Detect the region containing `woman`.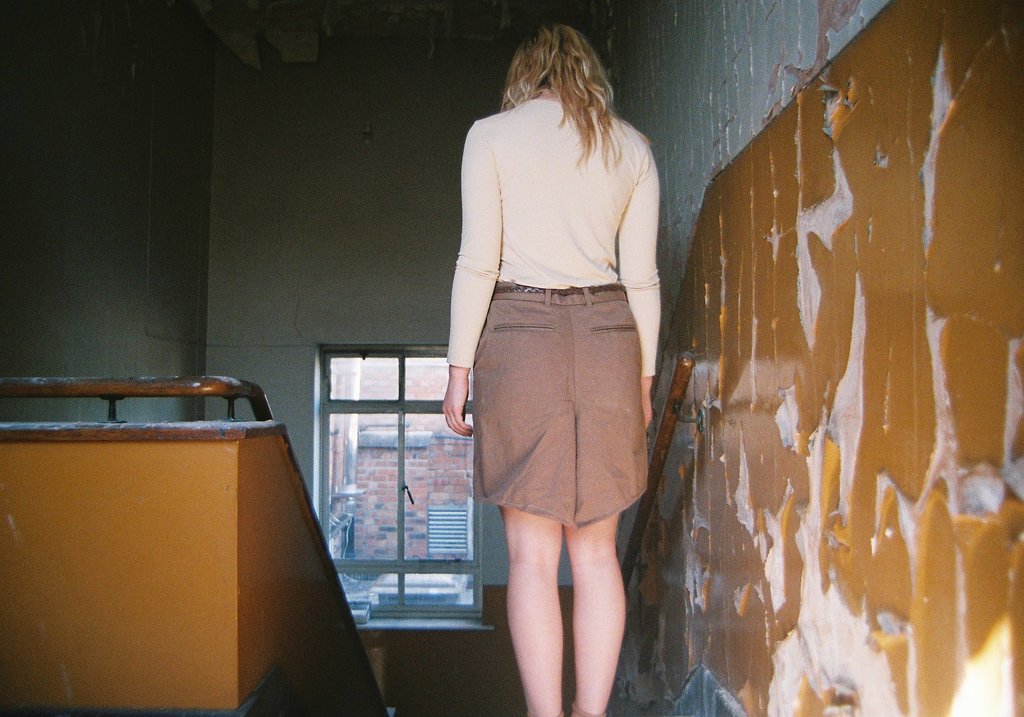
region(438, 14, 685, 636).
